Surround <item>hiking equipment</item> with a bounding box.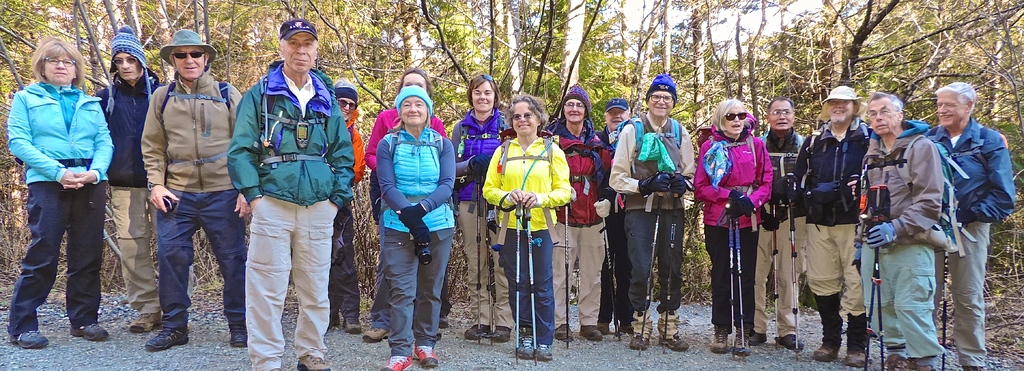
474:172:480:346.
